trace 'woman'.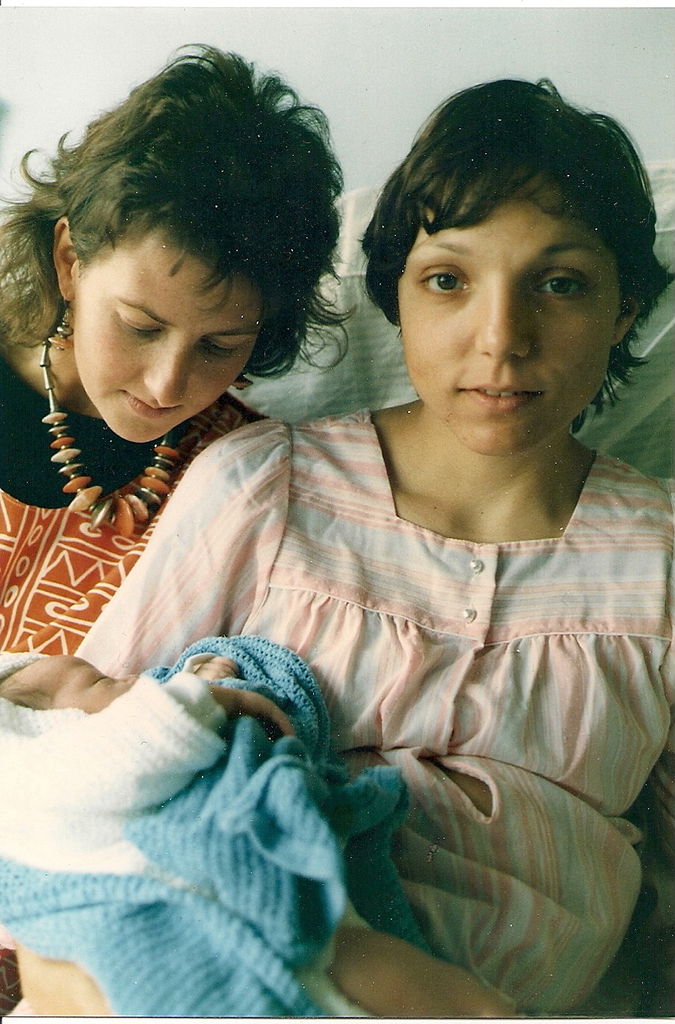
Traced to detection(0, 40, 345, 1023).
